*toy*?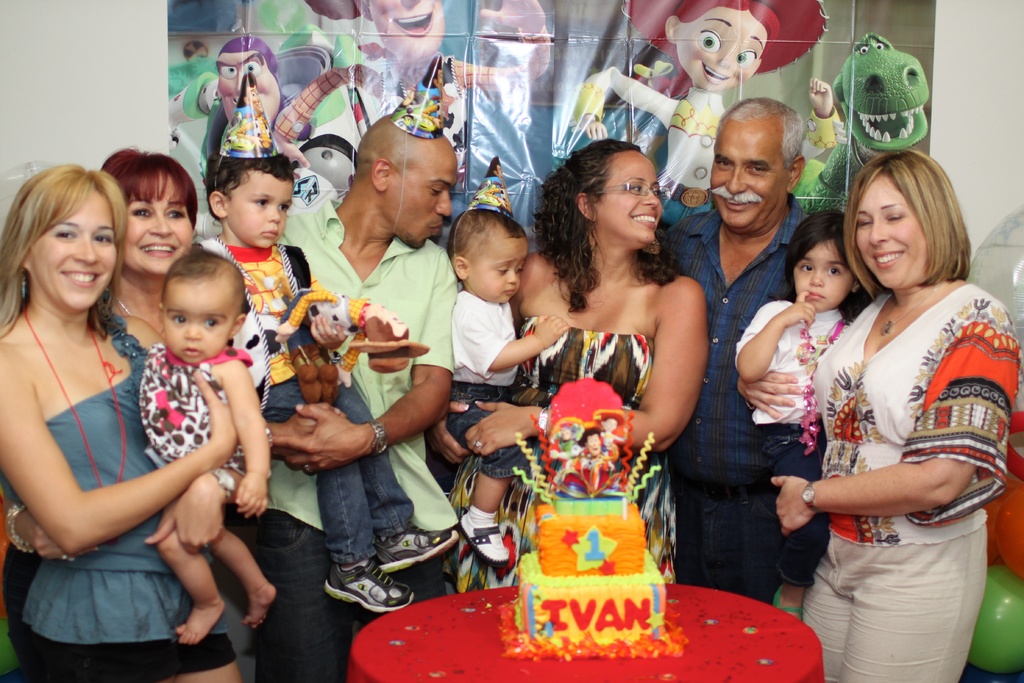
pyautogui.locateOnScreen(271, 284, 426, 423)
